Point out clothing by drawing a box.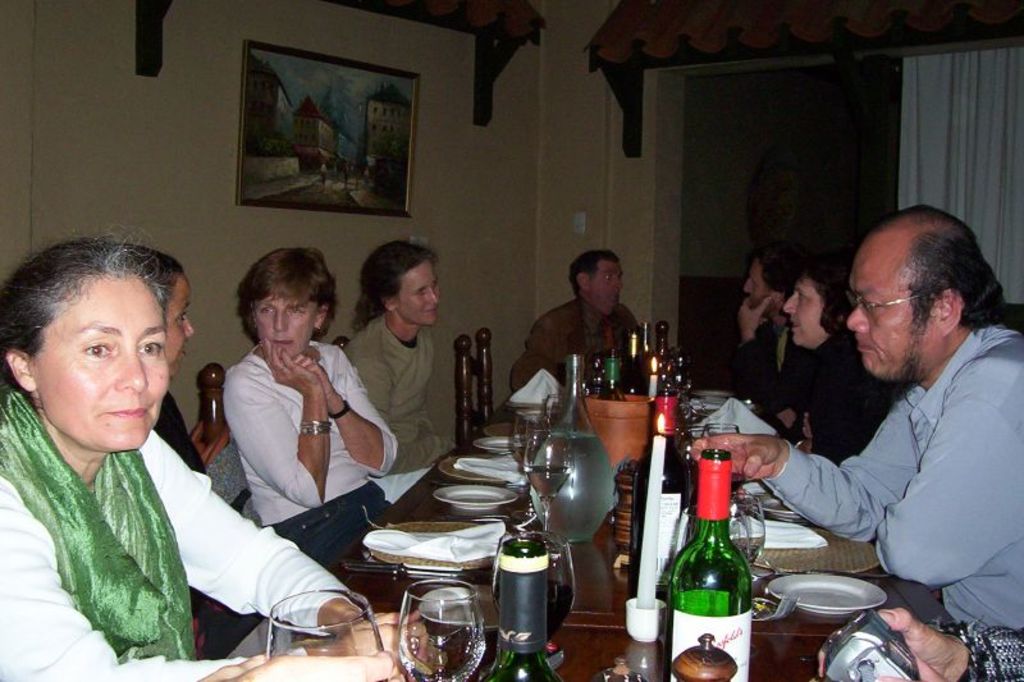
box(508, 290, 644, 398).
